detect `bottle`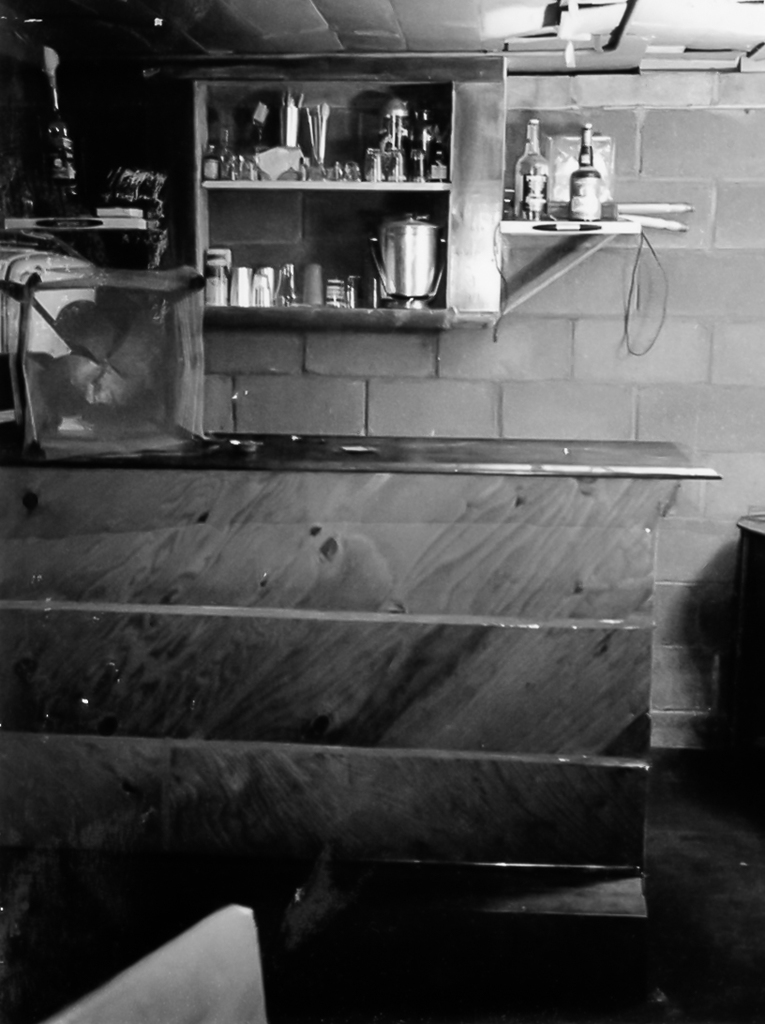
bbox=(28, 53, 82, 218)
